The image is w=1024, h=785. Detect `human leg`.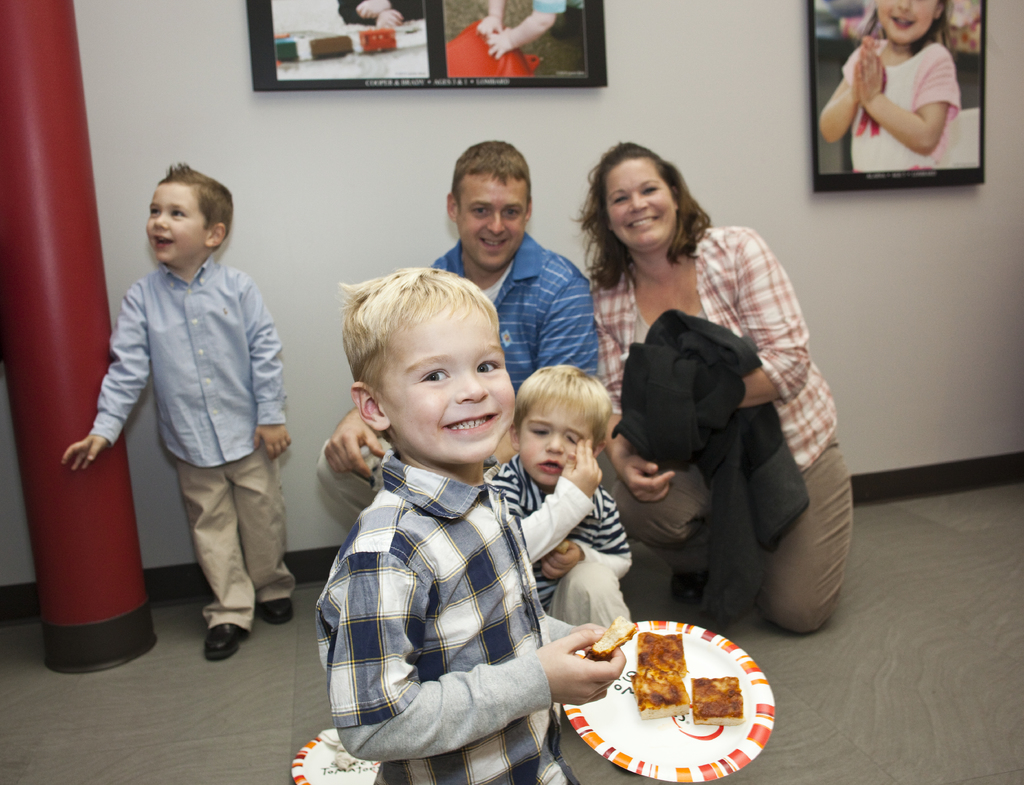
Detection: [180, 467, 255, 656].
